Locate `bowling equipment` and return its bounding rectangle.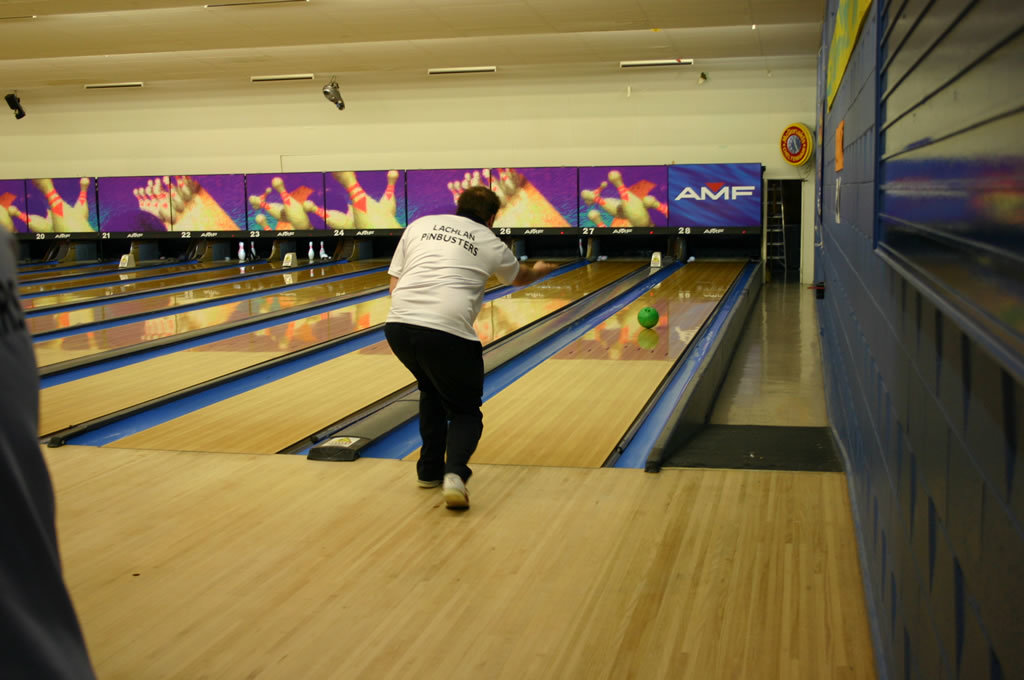
(237, 242, 245, 260).
